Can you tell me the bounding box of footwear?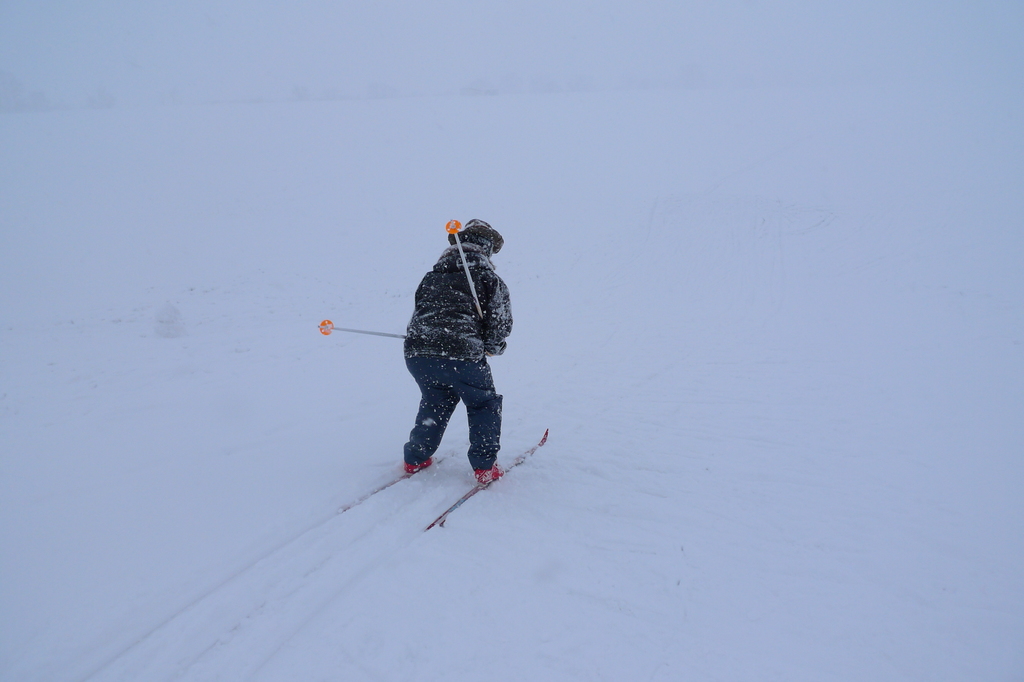
box(403, 455, 435, 473).
